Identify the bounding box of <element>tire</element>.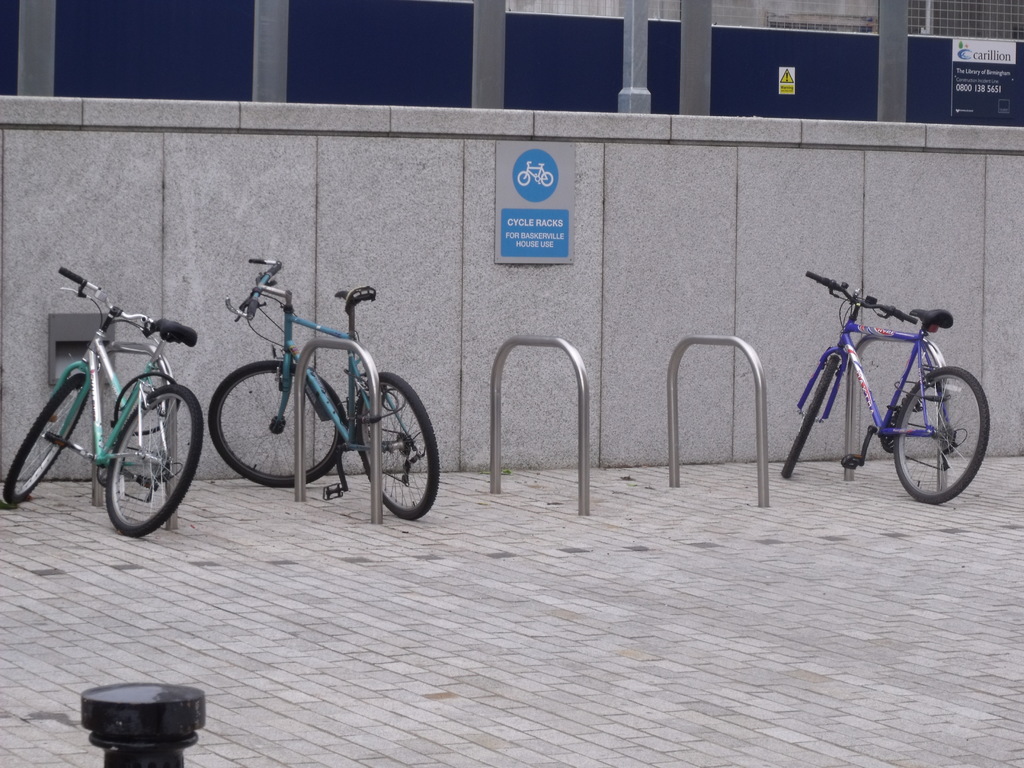
x1=357 y1=373 x2=439 y2=522.
